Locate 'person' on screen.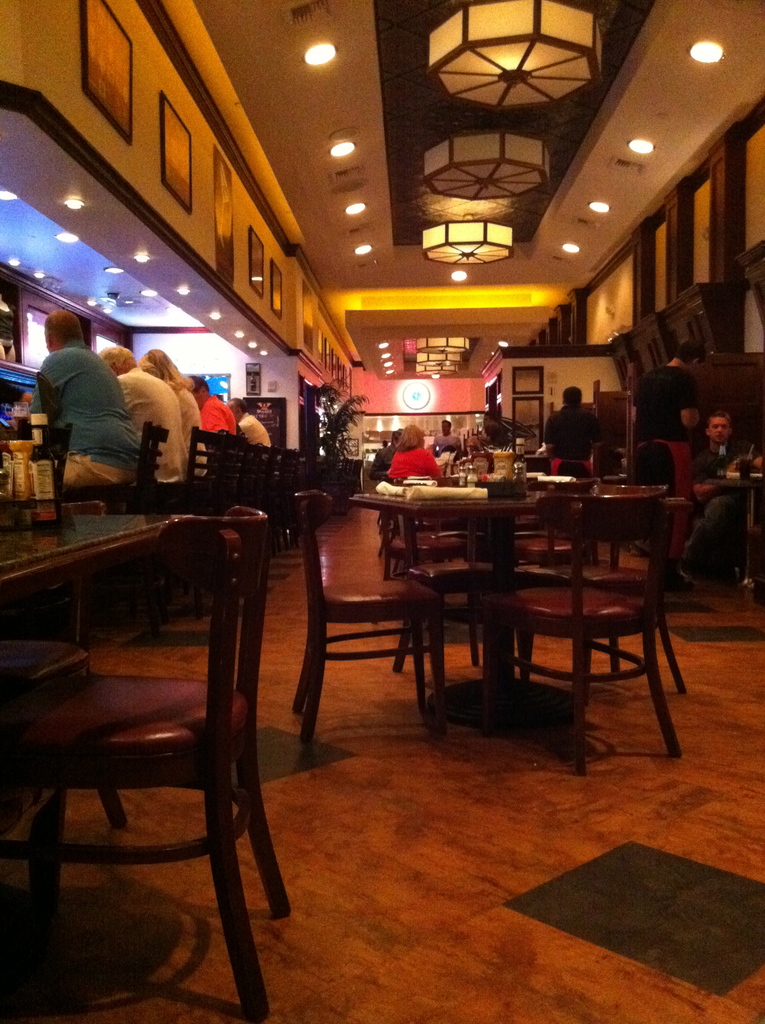
On screen at (x1=233, y1=391, x2=278, y2=452).
